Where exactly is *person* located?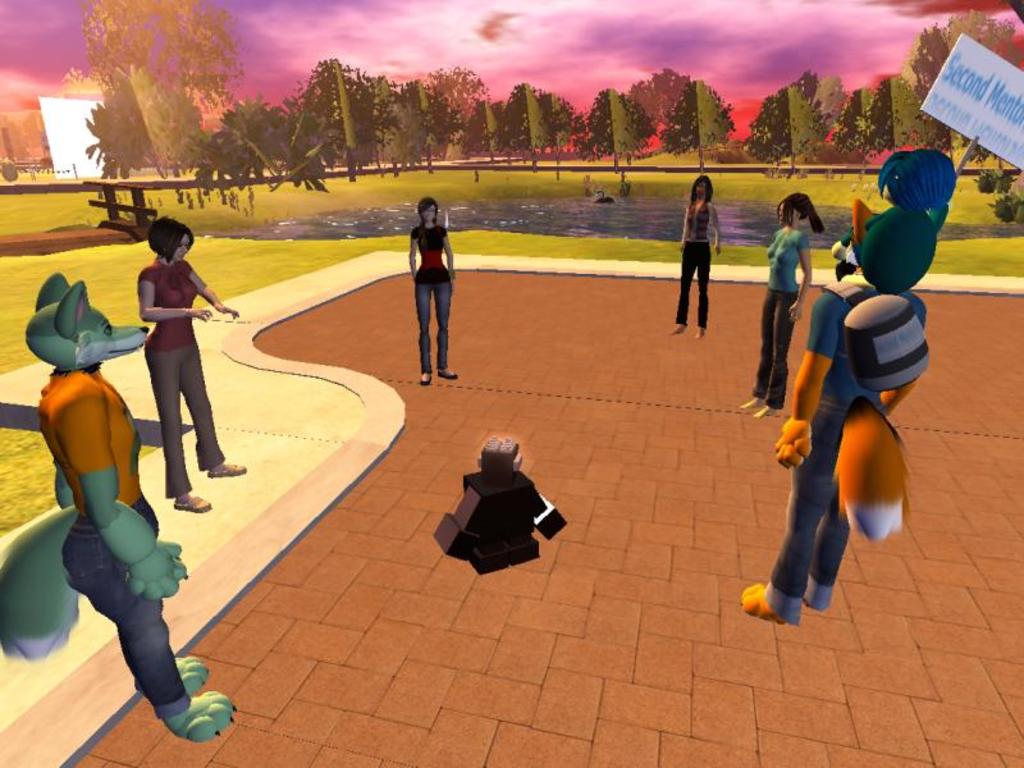
Its bounding box is [left=108, top=207, right=201, bottom=508].
